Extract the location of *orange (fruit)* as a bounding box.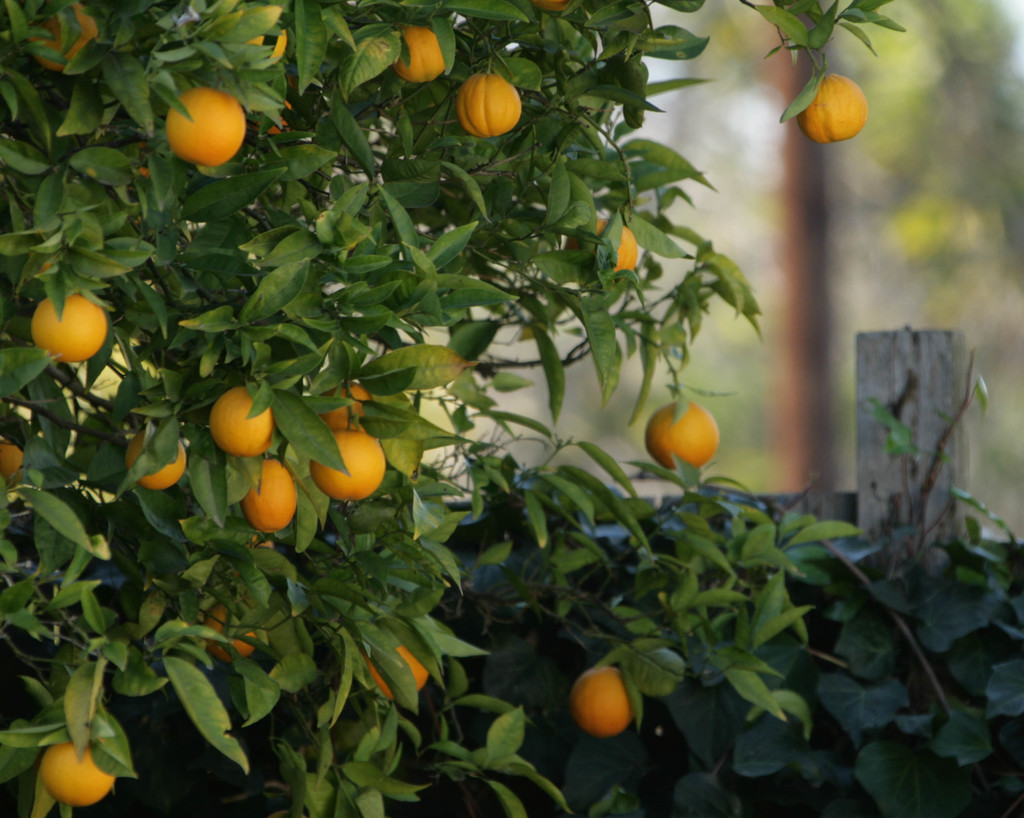
(x1=31, y1=293, x2=115, y2=361).
